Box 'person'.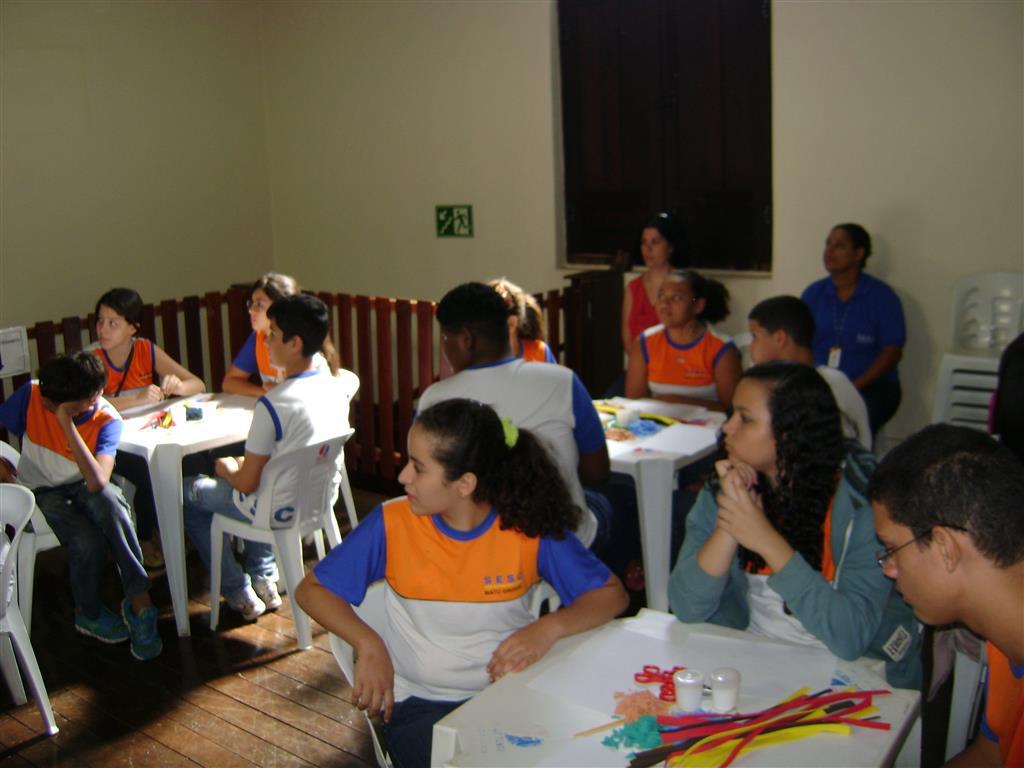
{"left": 411, "top": 275, "right": 625, "bottom": 563}.
